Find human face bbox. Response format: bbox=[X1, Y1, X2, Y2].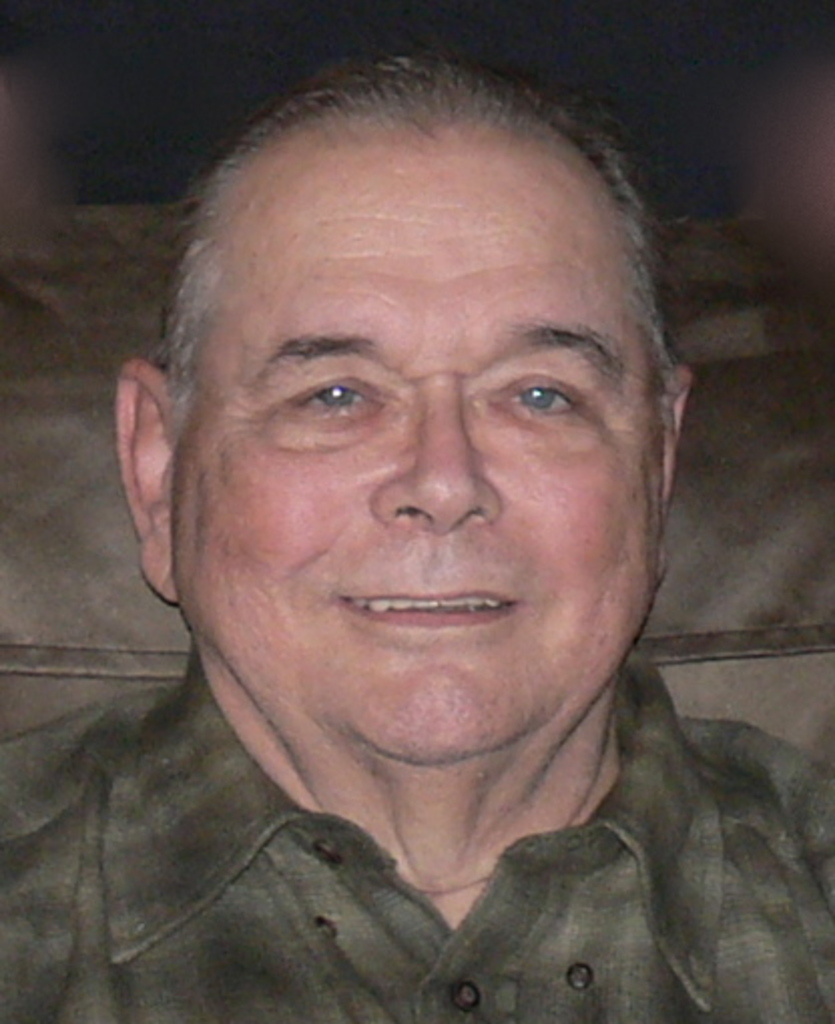
bbox=[151, 112, 680, 761].
